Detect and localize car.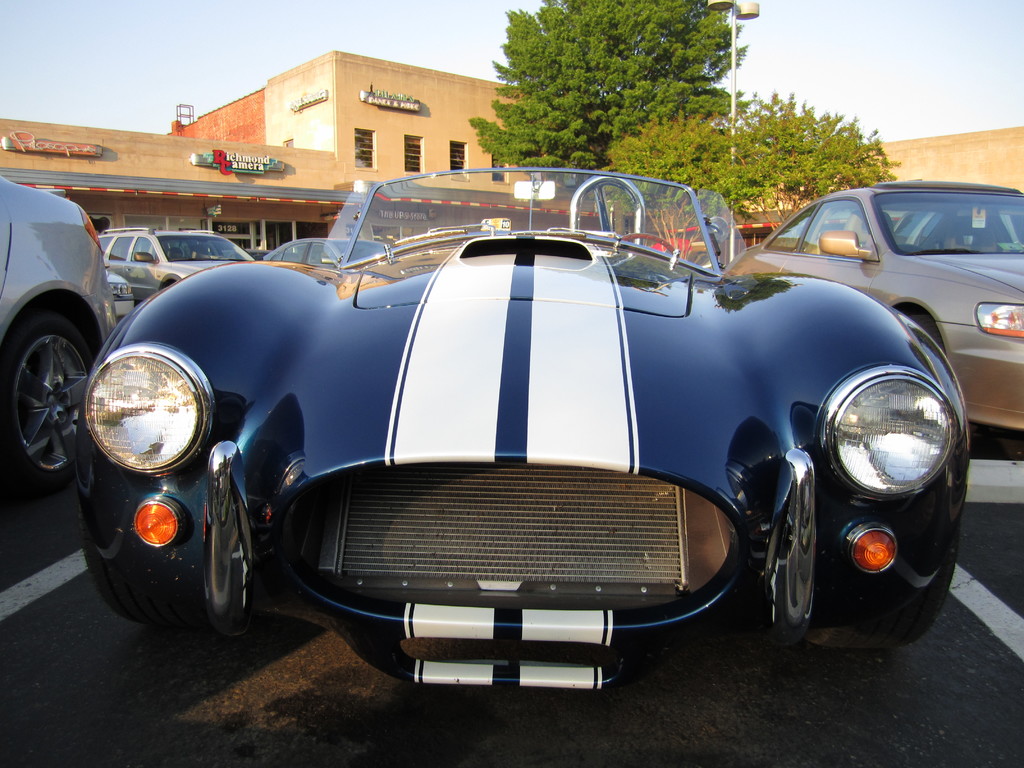
Localized at BBox(80, 159, 963, 689).
